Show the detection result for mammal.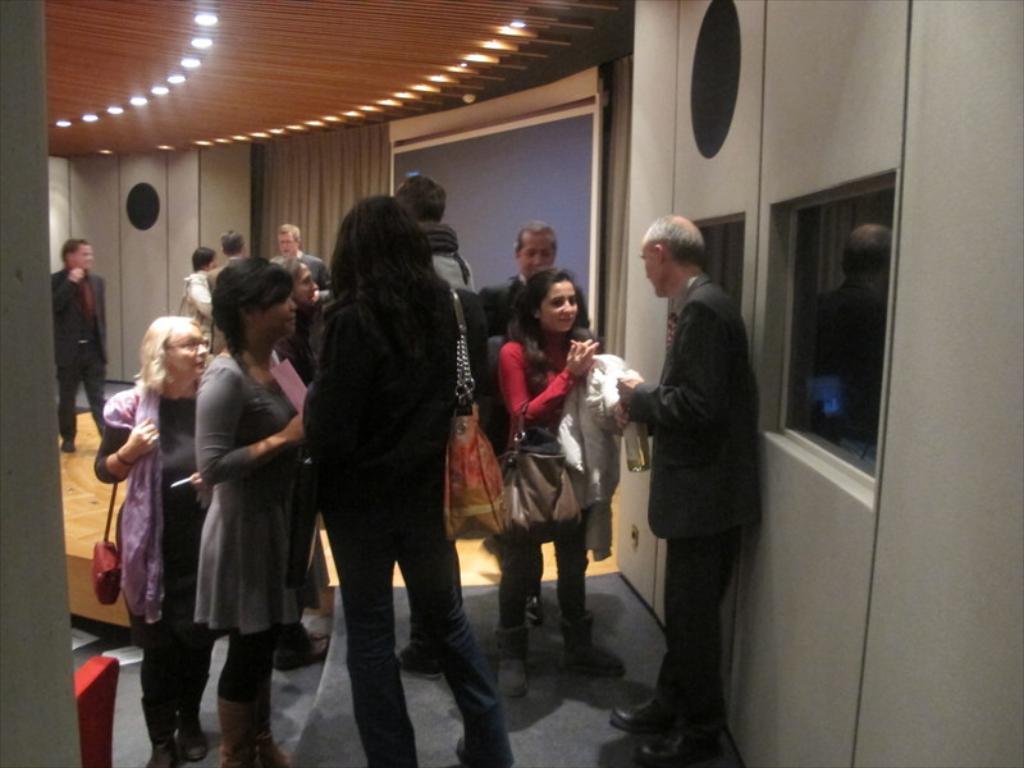
pyautogui.locateOnScreen(278, 220, 339, 289).
